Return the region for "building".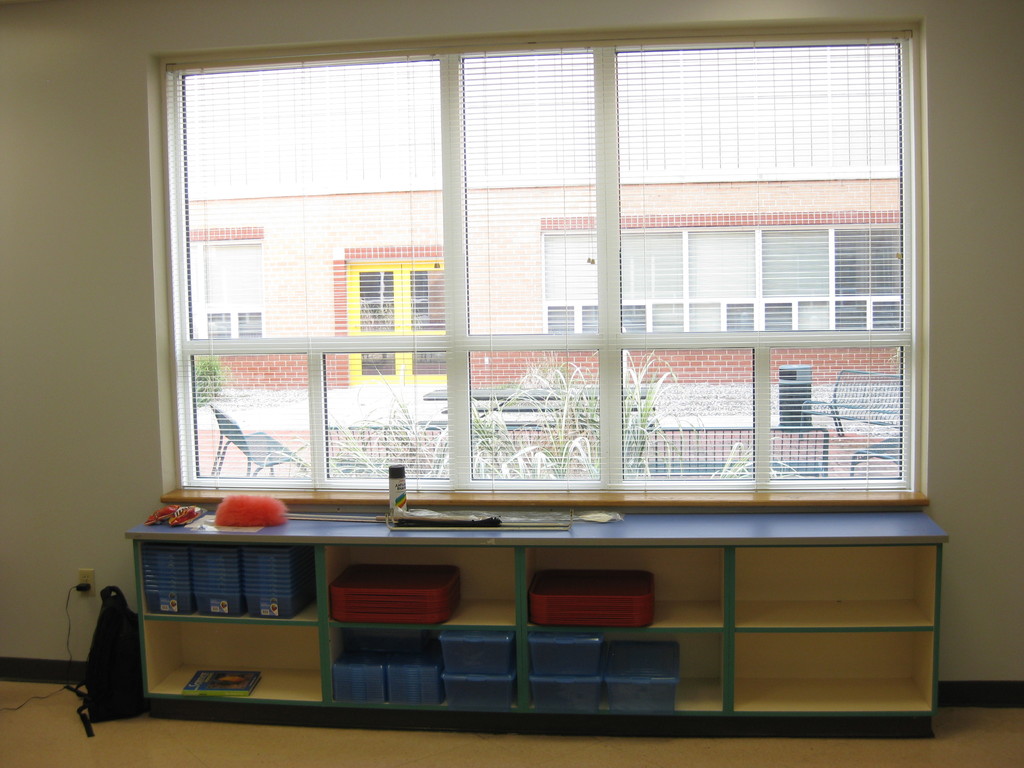
174/47/900/481.
